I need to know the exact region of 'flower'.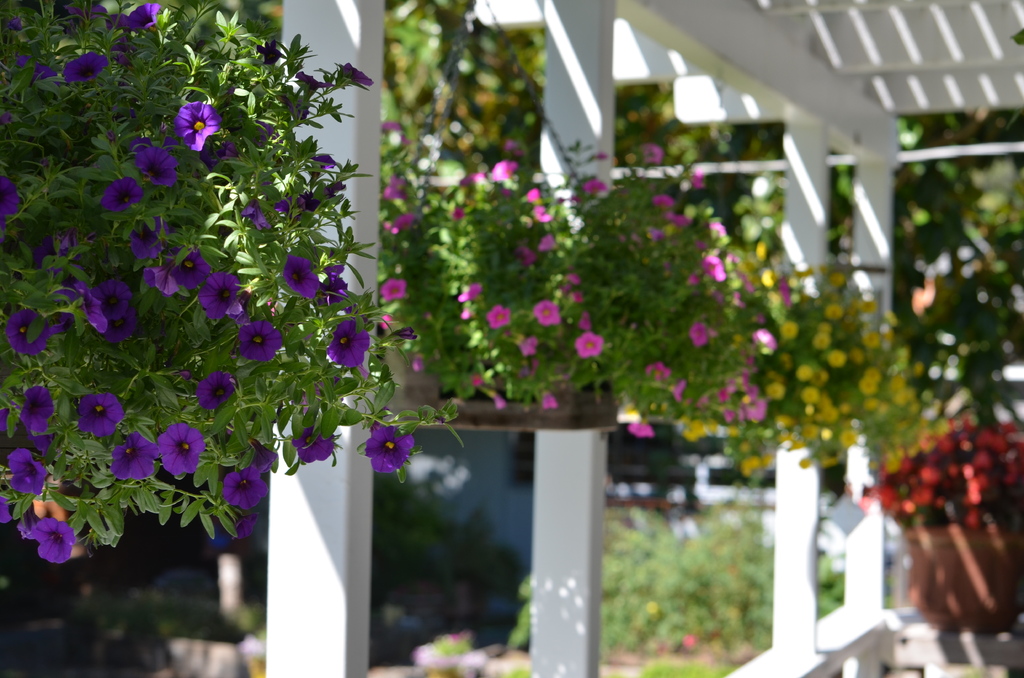
Region: {"left": 67, "top": 4, "right": 108, "bottom": 35}.
